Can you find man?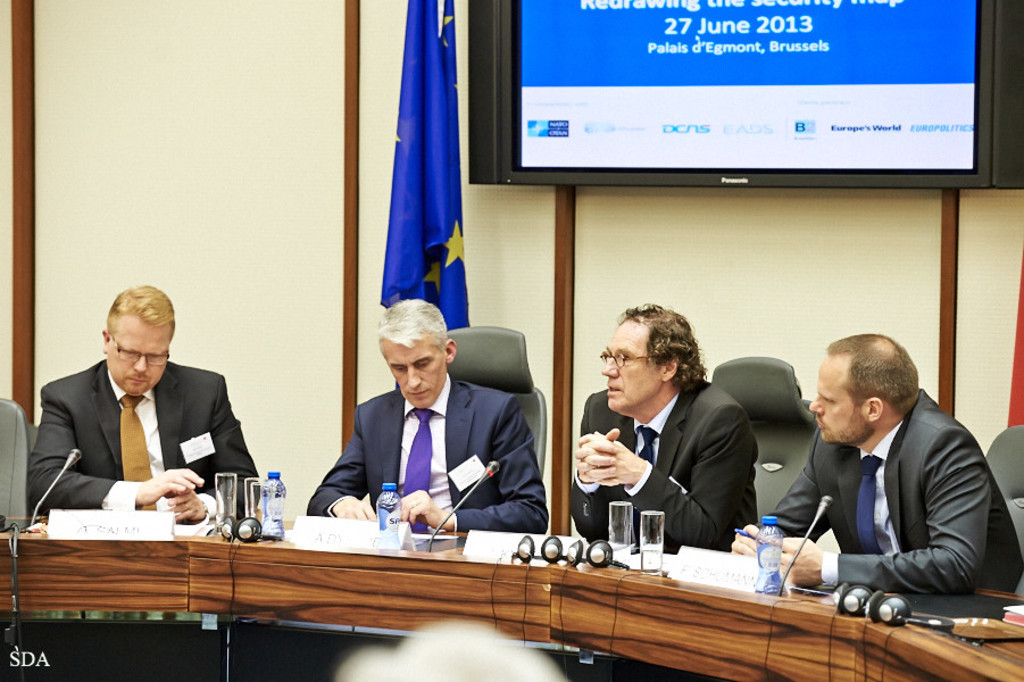
Yes, bounding box: select_region(544, 306, 761, 559).
